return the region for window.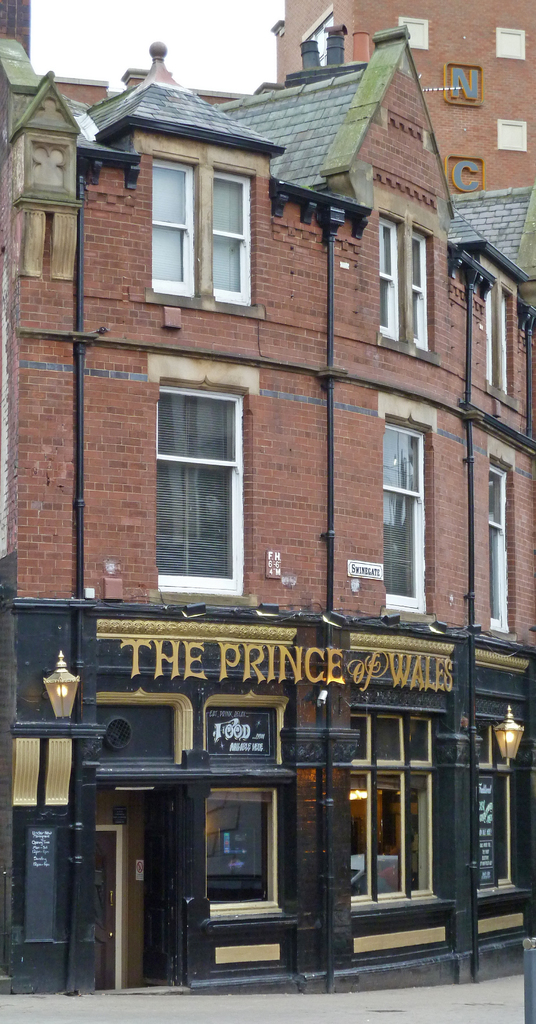
[left=374, top=392, right=441, bottom=609].
